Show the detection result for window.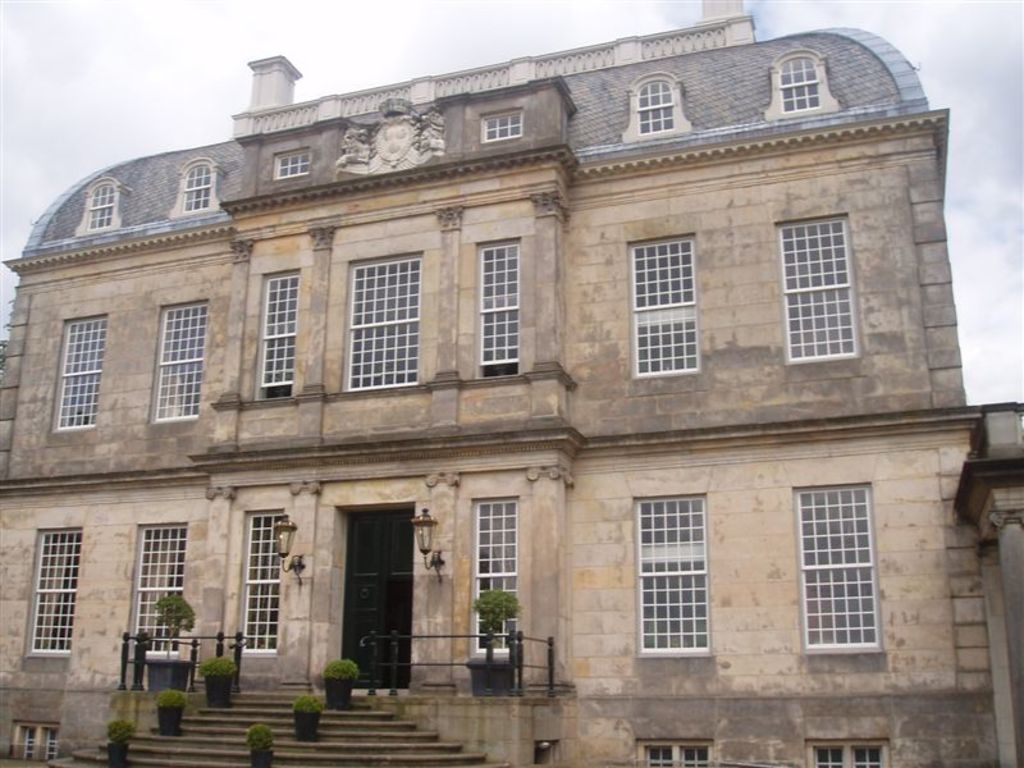
{"left": 29, "top": 534, "right": 69, "bottom": 659}.
